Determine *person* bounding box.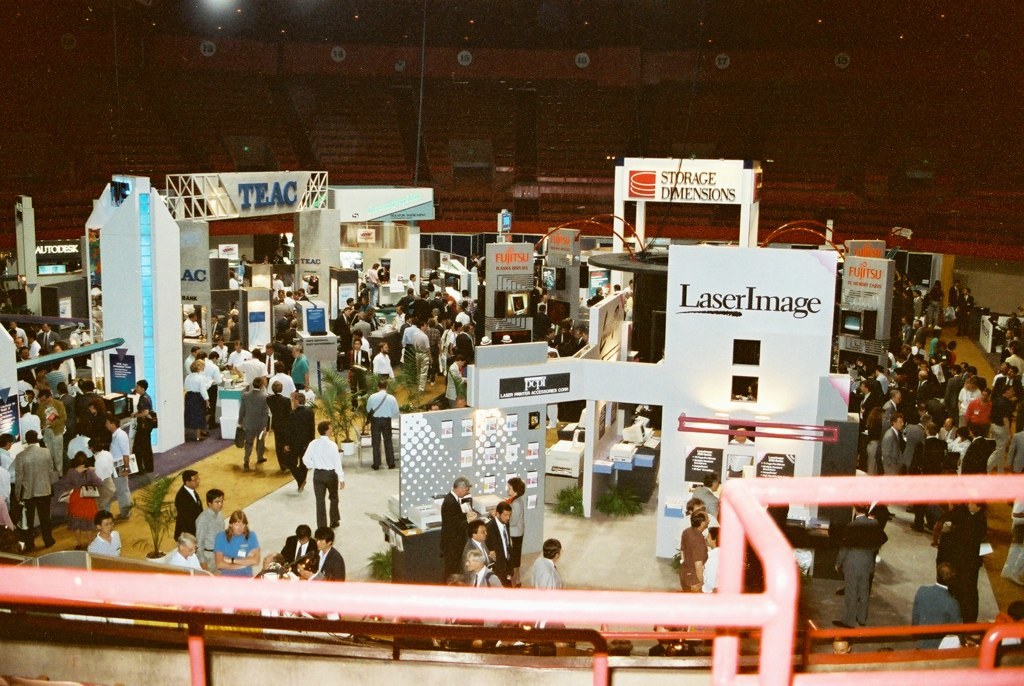
Determined: (x1=676, y1=499, x2=719, y2=564).
